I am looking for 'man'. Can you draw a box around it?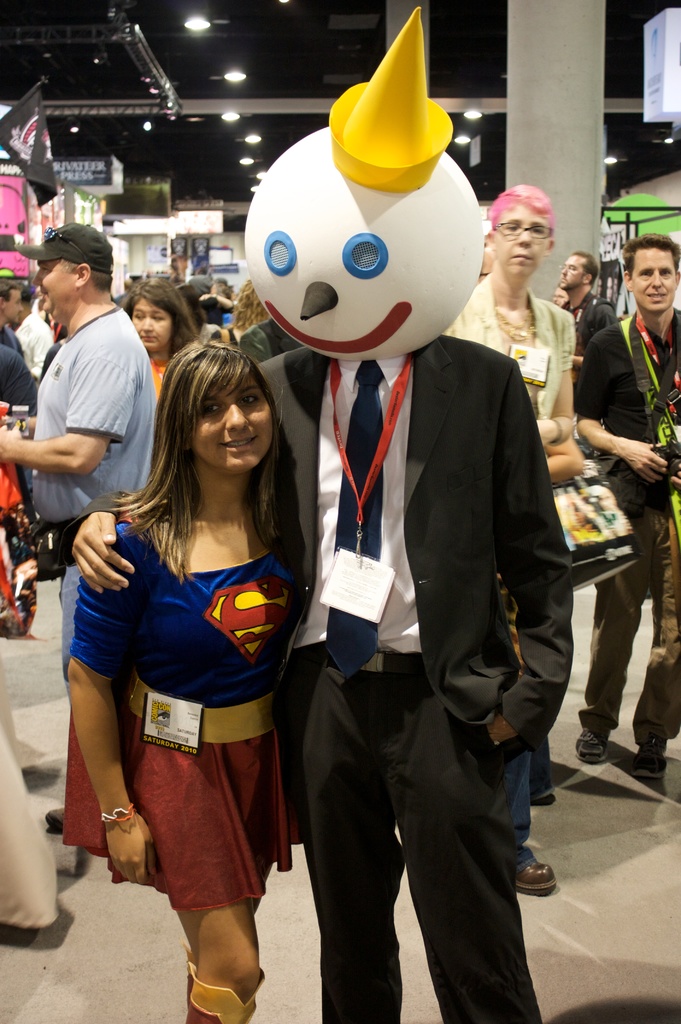
Sure, the bounding box is (573, 228, 680, 767).
